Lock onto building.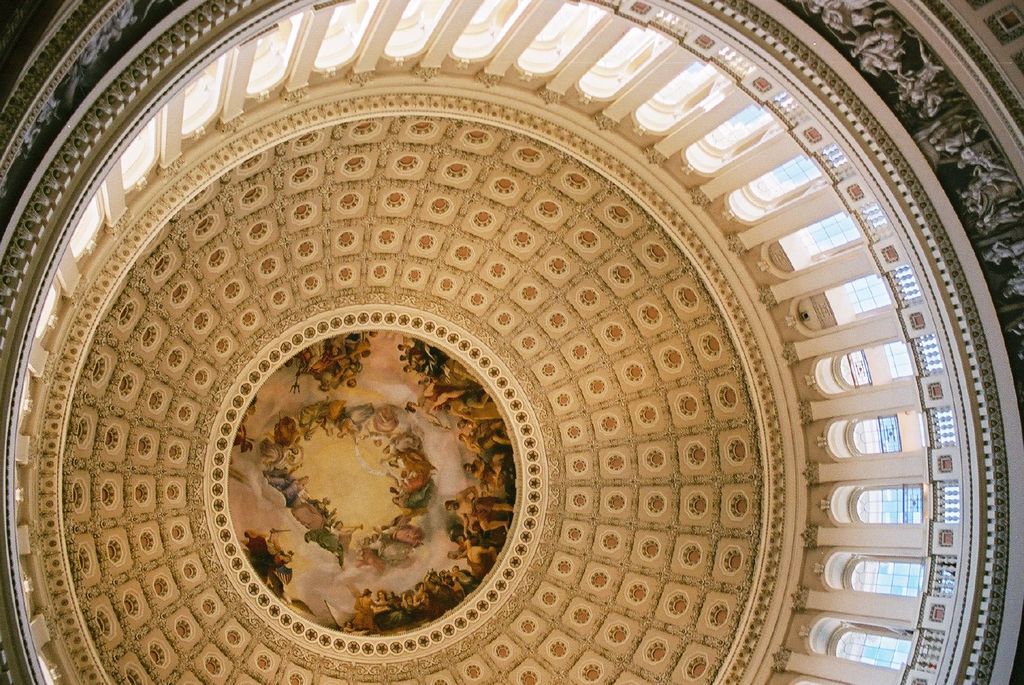
Locked: x1=0, y1=6, x2=1023, y2=684.
